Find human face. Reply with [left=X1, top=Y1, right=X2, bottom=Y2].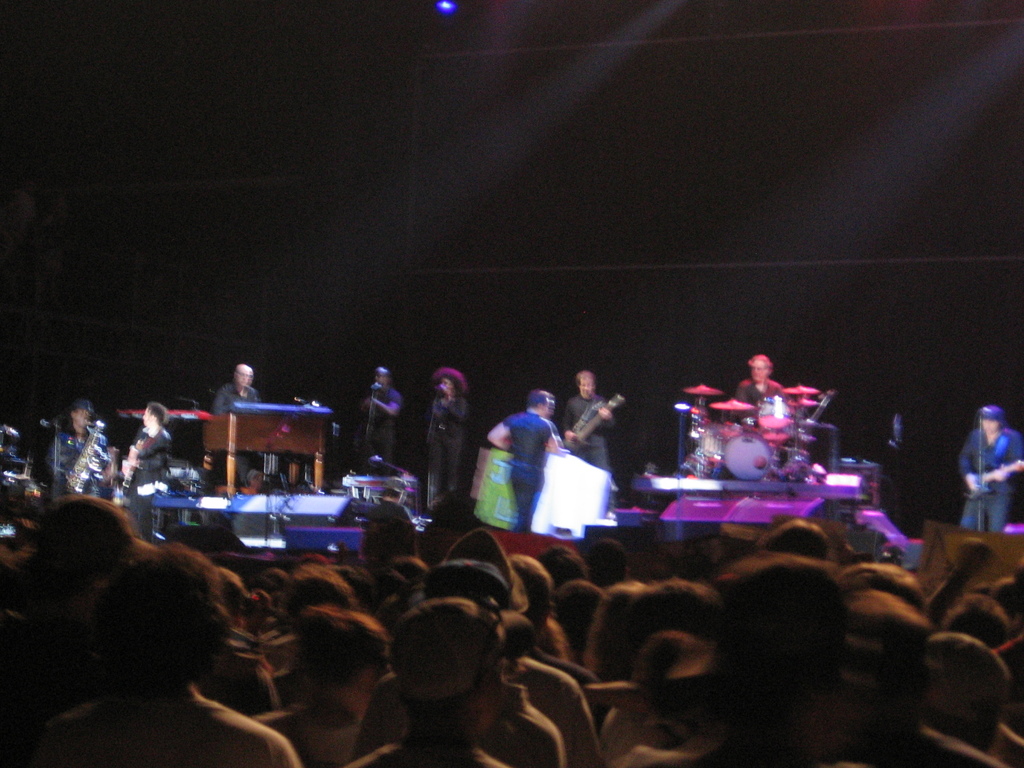
[left=980, top=415, right=1001, bottom=435].
